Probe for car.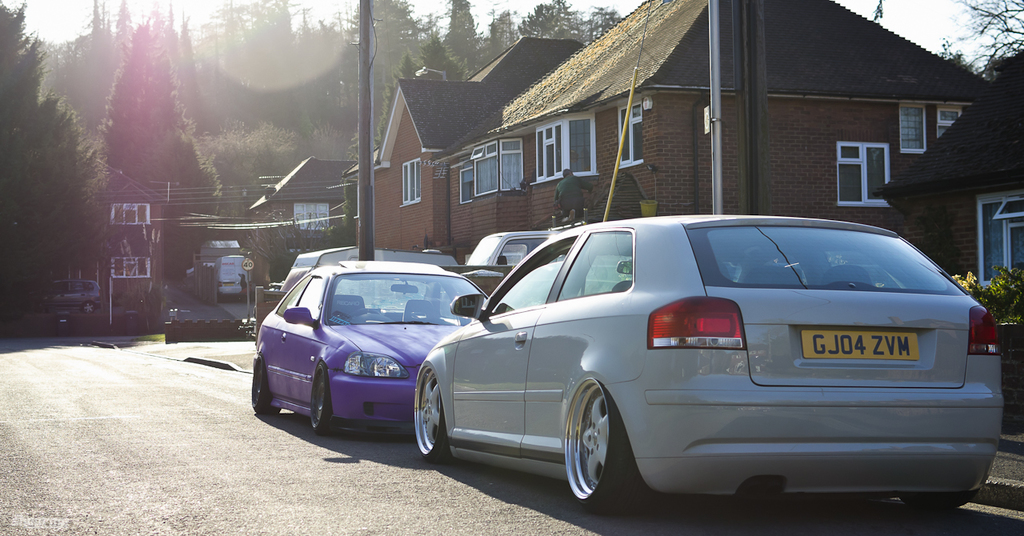
Probe result: 250,262,494,441.
